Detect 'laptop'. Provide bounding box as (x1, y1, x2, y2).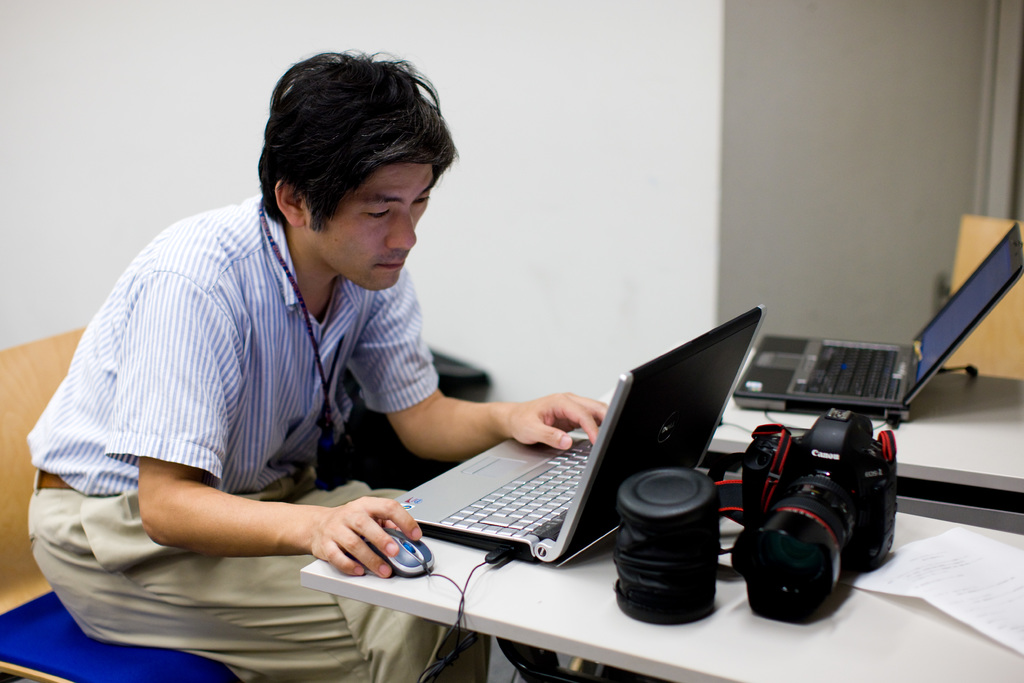
(381, 299, 768, 571).
